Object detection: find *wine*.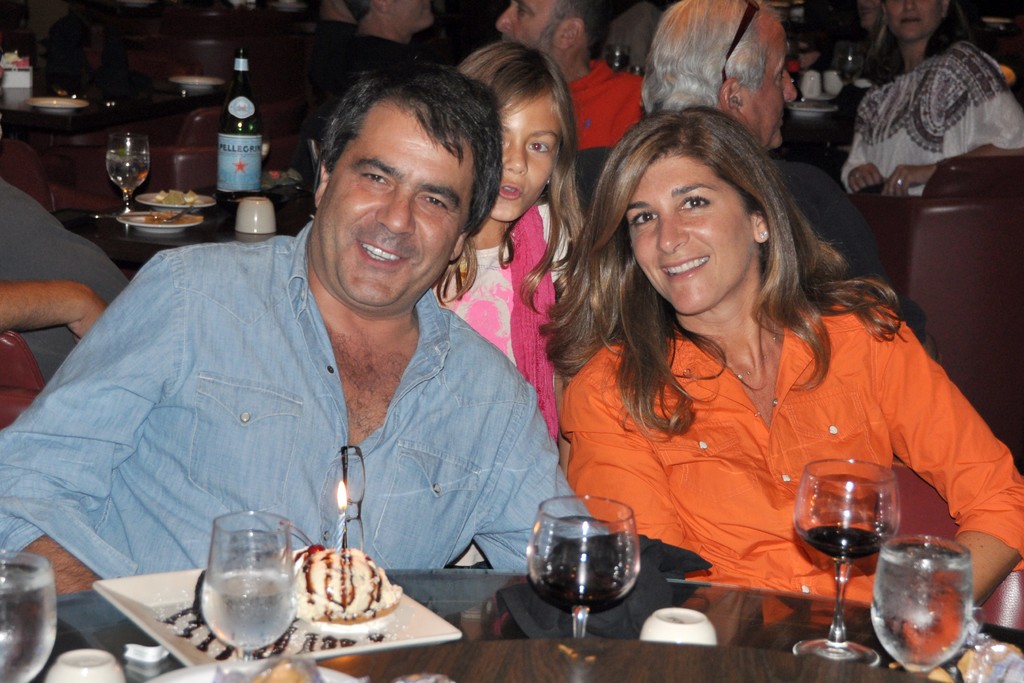
region(803, 466, 899, 644).
